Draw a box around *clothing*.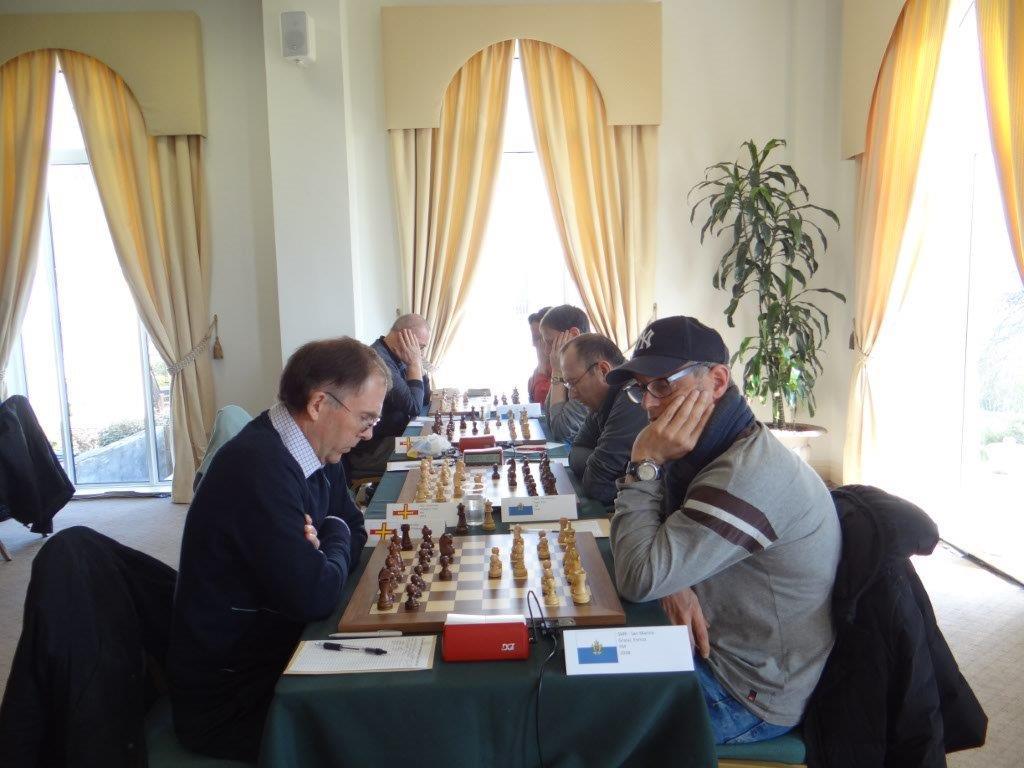
571 369 659 516.
